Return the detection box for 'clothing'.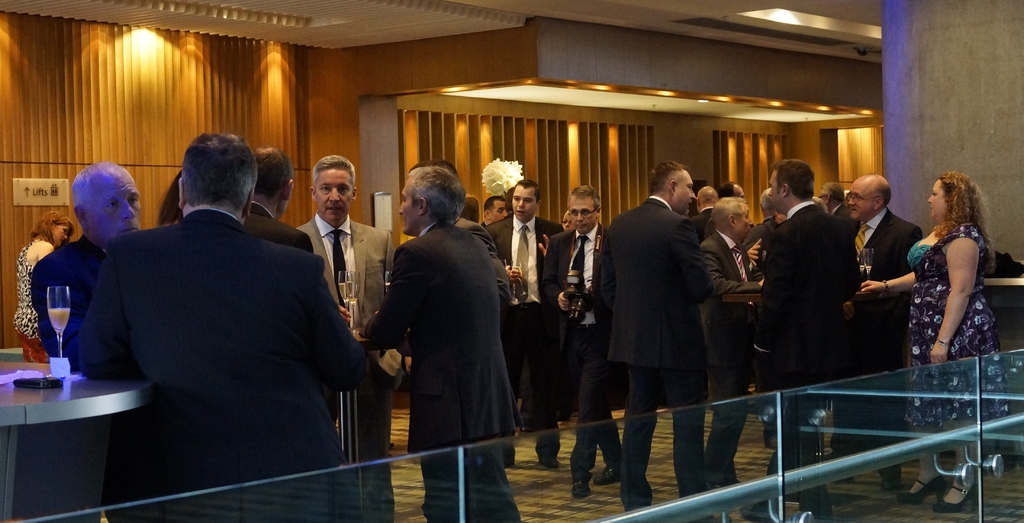
(22,232,97,351).
